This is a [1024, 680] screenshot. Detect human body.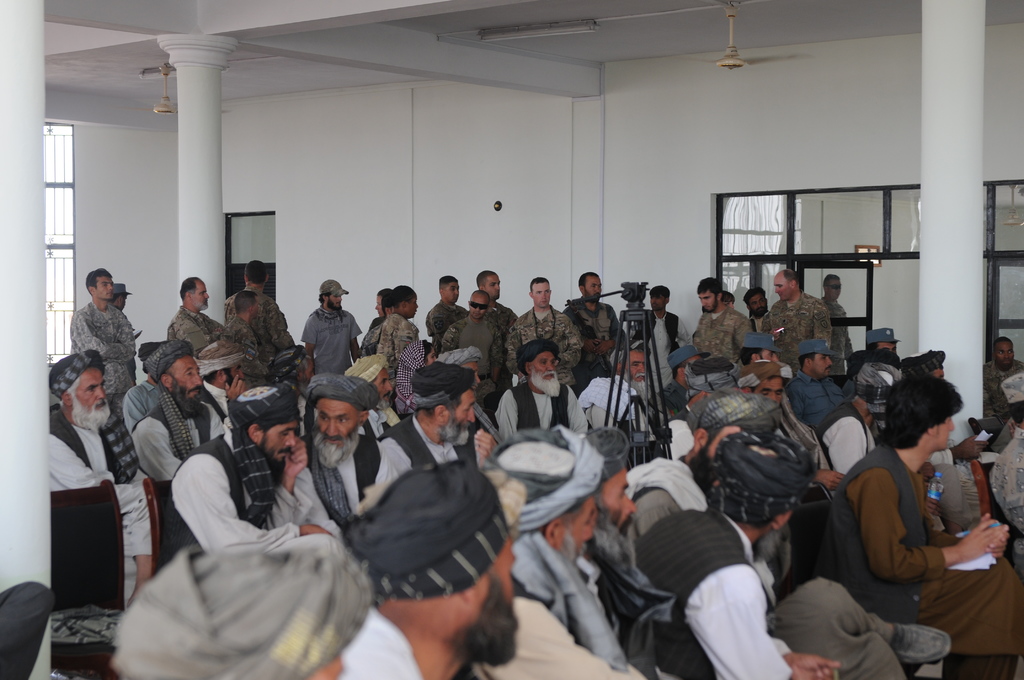
736:362:850:494.
